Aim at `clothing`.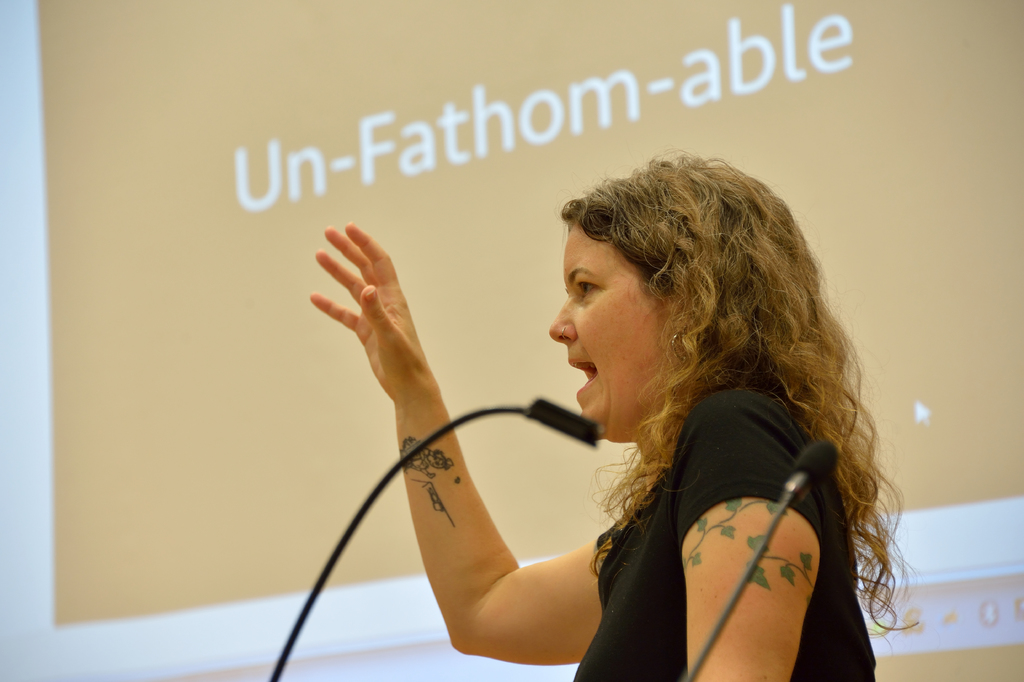
Aimed at Rect(572, 385, 881, 681).
